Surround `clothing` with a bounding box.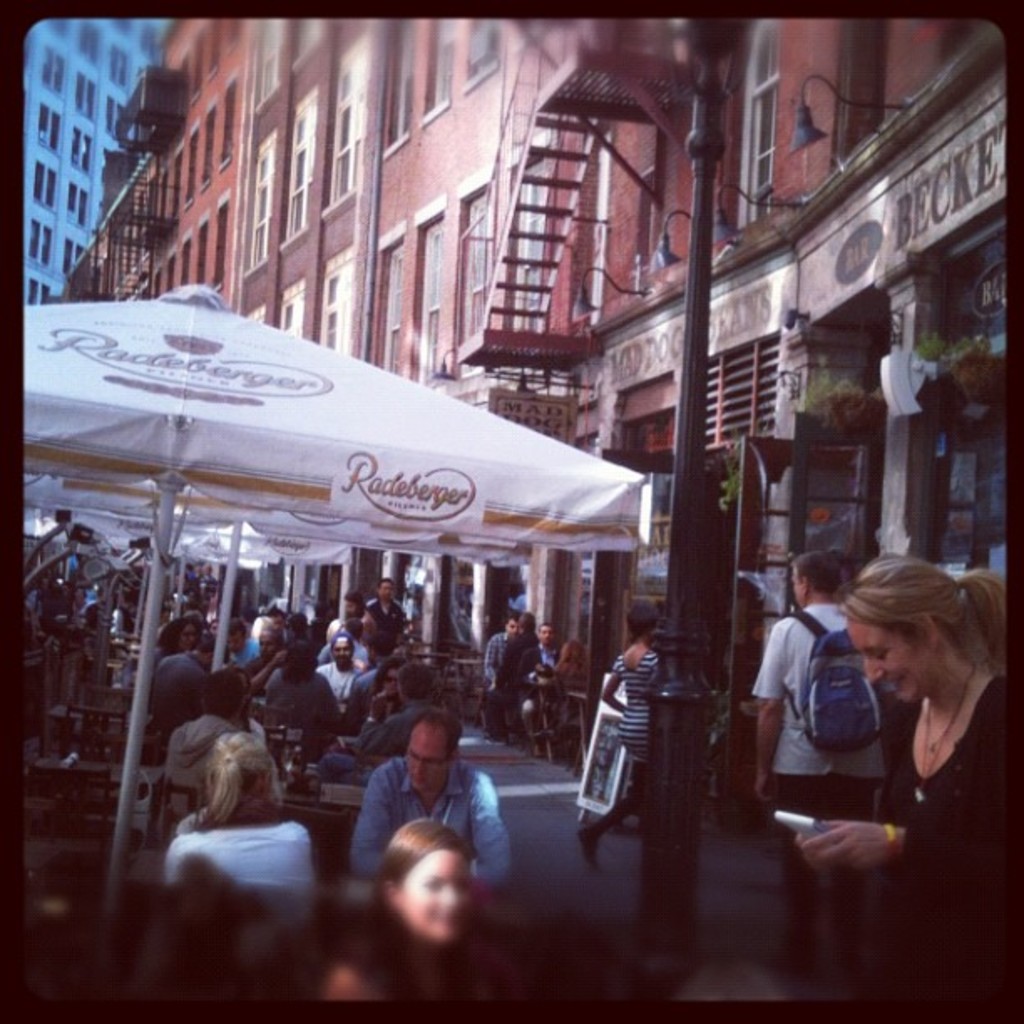
BBox(335, 924, 423, 1009).
